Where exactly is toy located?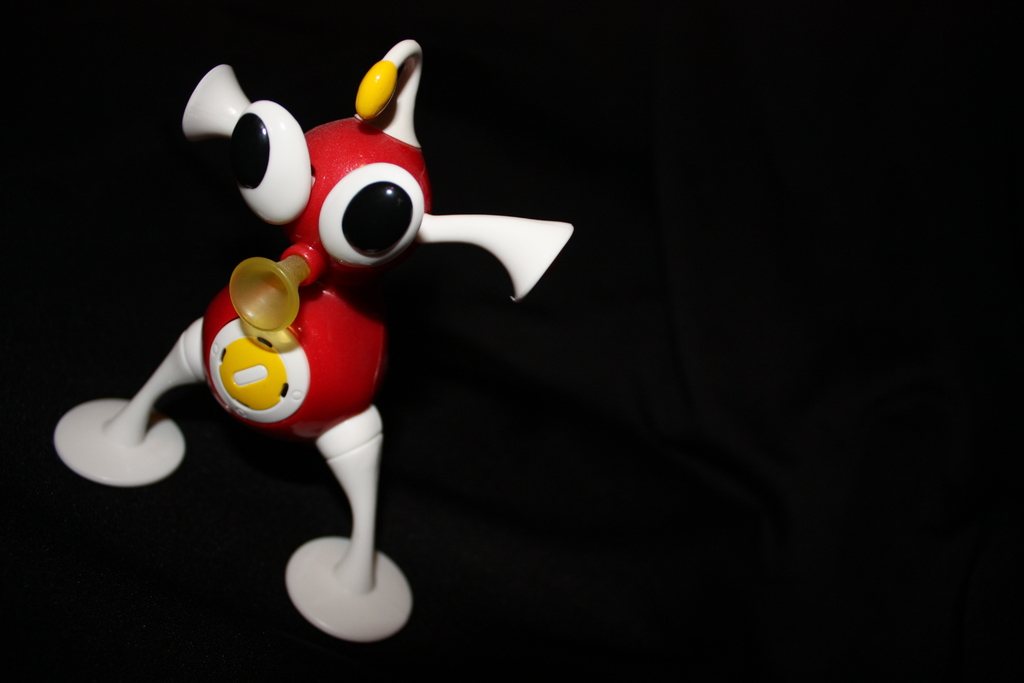
Its bounding box is <bbox>81, 77, 597, 625</bbox>.
